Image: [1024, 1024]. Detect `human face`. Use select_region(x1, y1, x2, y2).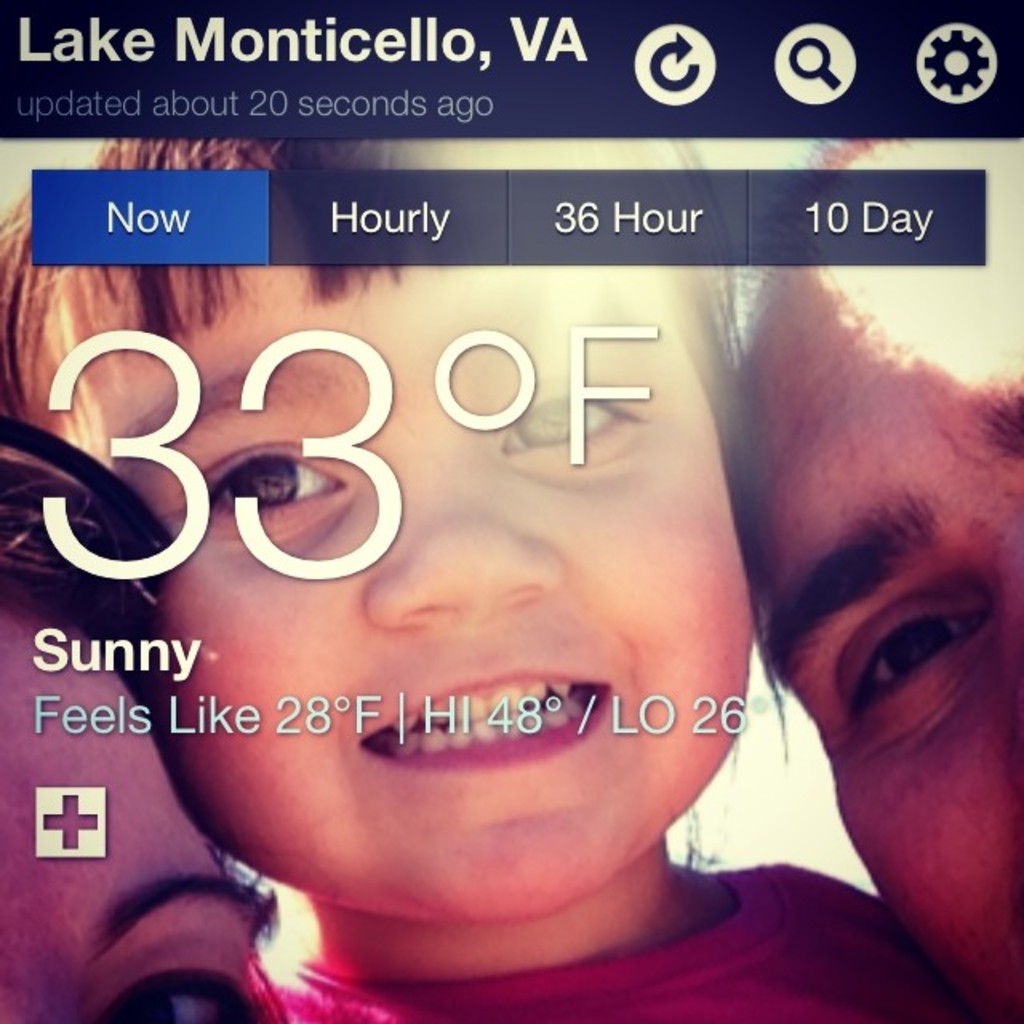
select_region(104, 171, 750, 931).
